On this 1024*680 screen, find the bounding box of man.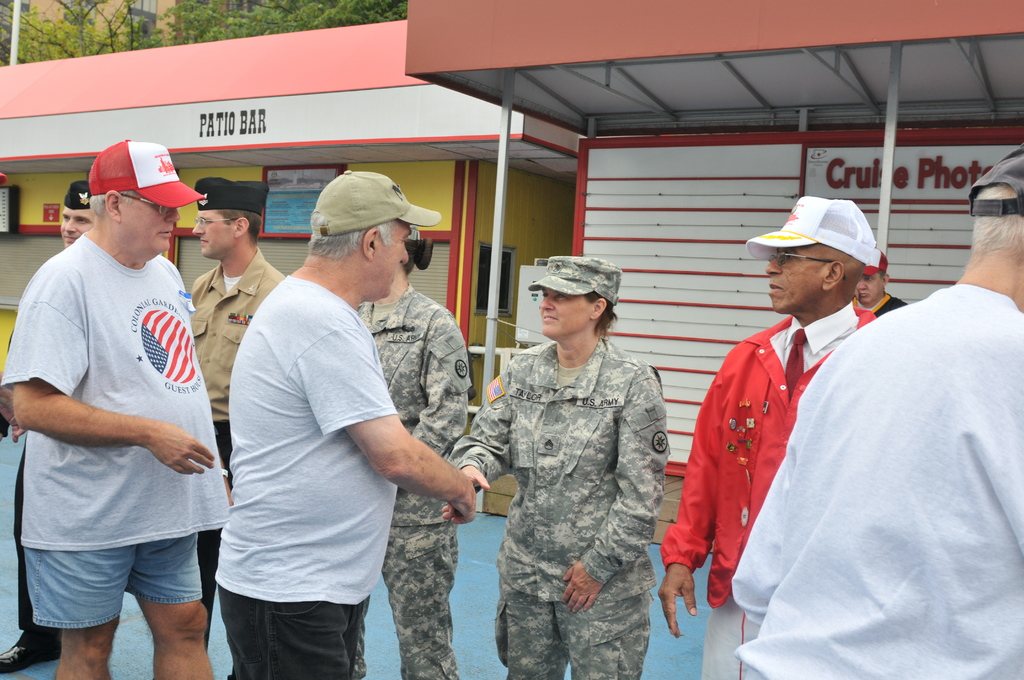
Bounding box: detection(0, 139, 235, 679).
